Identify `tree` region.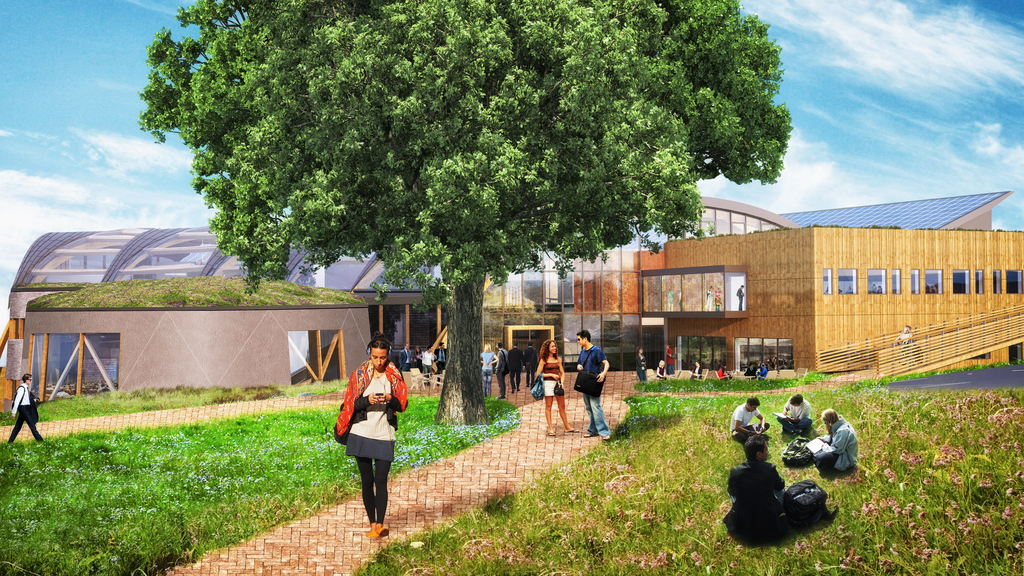
Region: x1=132, y1=0, x2=795, y2=428.
